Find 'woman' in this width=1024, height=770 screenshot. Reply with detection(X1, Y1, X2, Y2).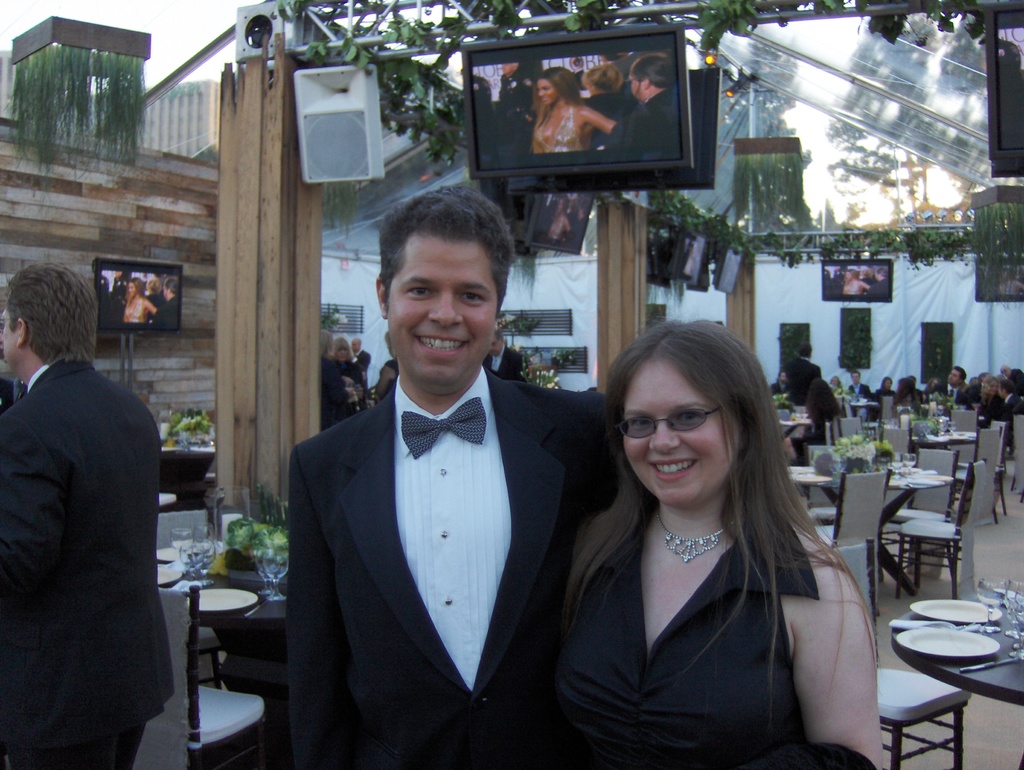
detection(321, 329, 357, 431).
